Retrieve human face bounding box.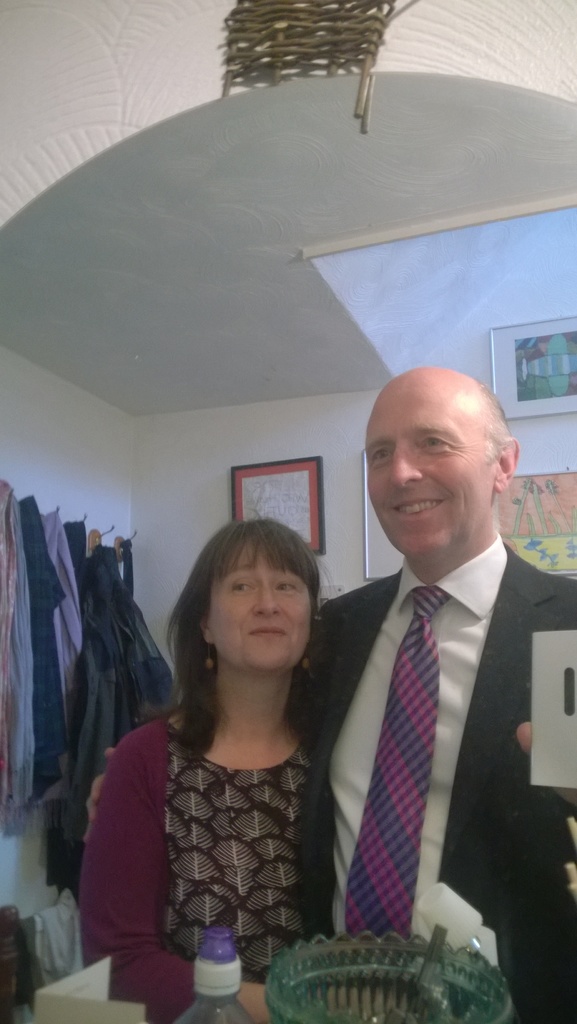
Bounding box: x1=209 y1=557 x2=312 y2=671.
